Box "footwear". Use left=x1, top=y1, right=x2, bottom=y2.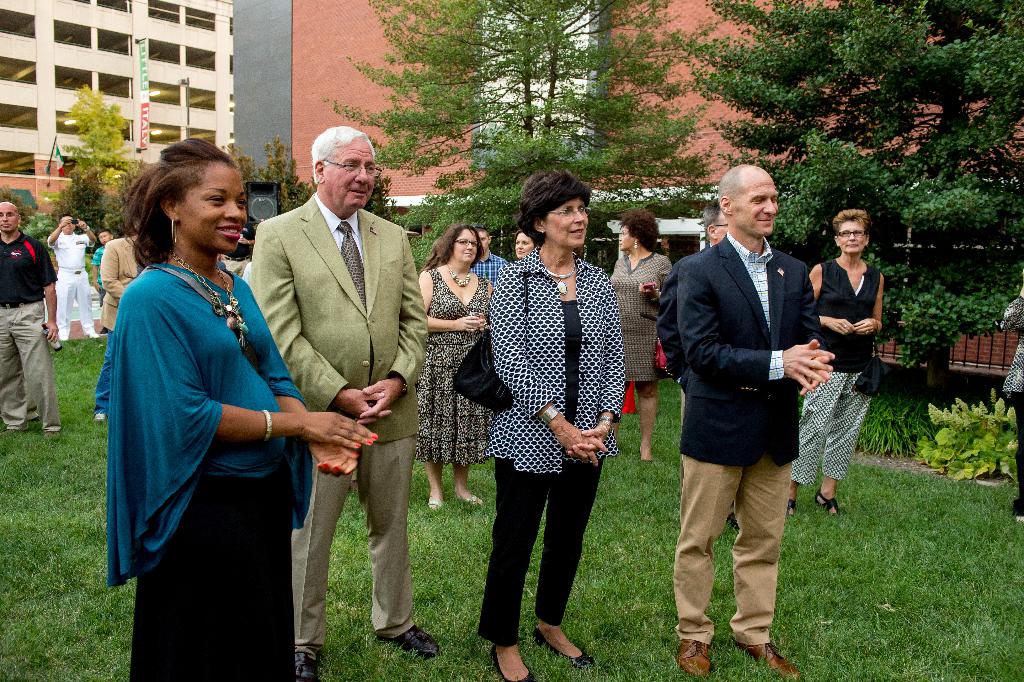
left=300, top=654, right=321, bottom=681.
